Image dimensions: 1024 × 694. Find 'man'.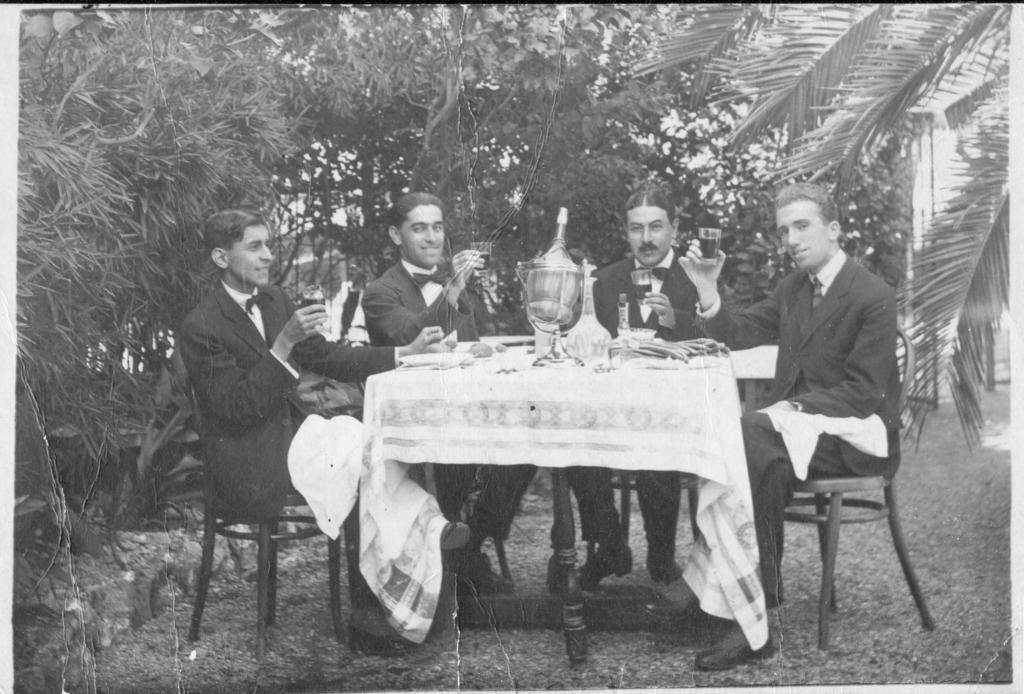
<bbox>566, 186, 724, 588</bbox>.
